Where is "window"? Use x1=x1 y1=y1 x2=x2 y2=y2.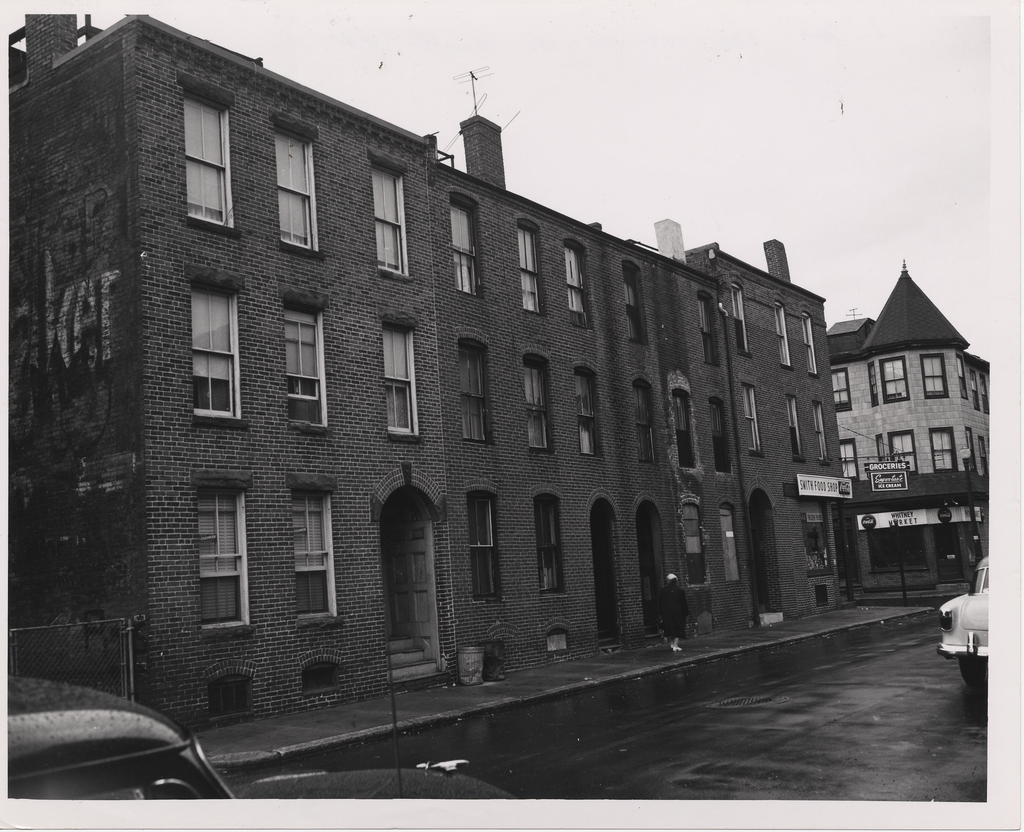
x1=369 y1=150 x2=412 y2=275.
